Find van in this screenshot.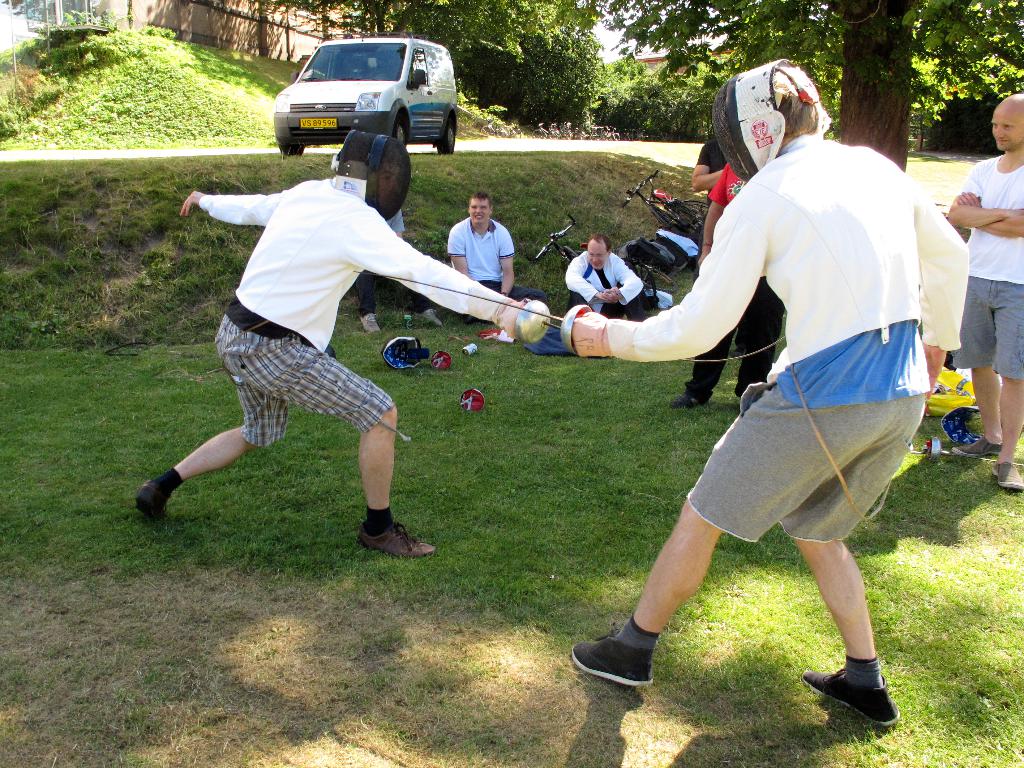
The bounding box for van is BBox(270, 33, 460, 154).
